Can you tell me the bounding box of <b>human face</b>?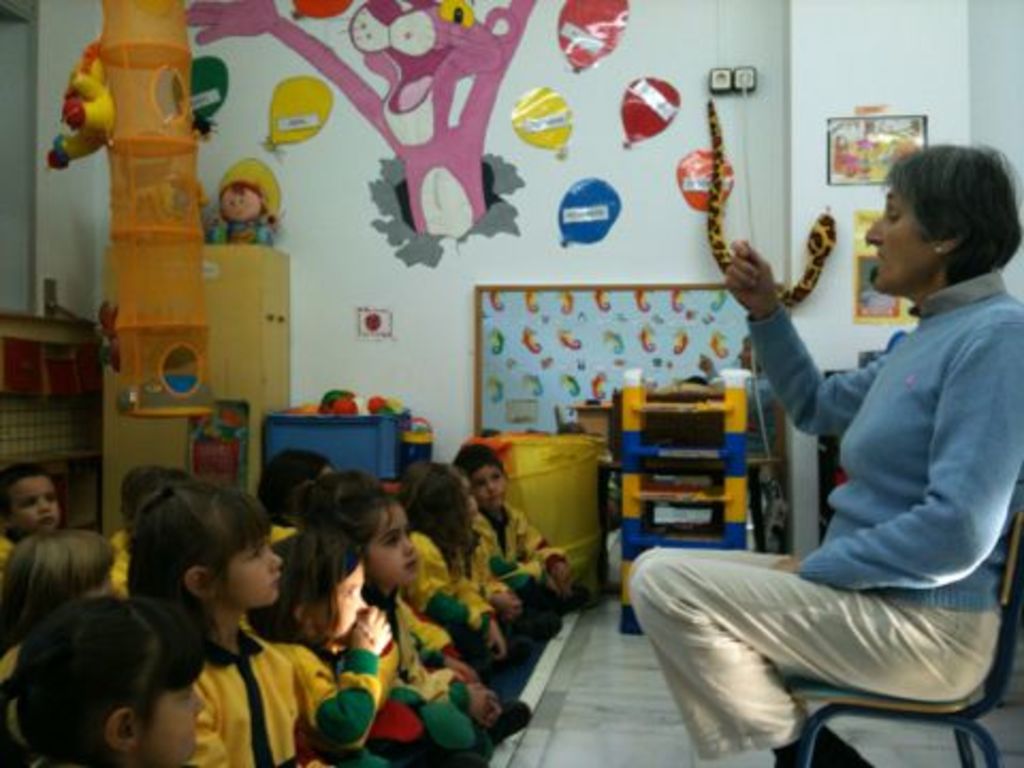
bbox=(11, 467, 77, 531).
